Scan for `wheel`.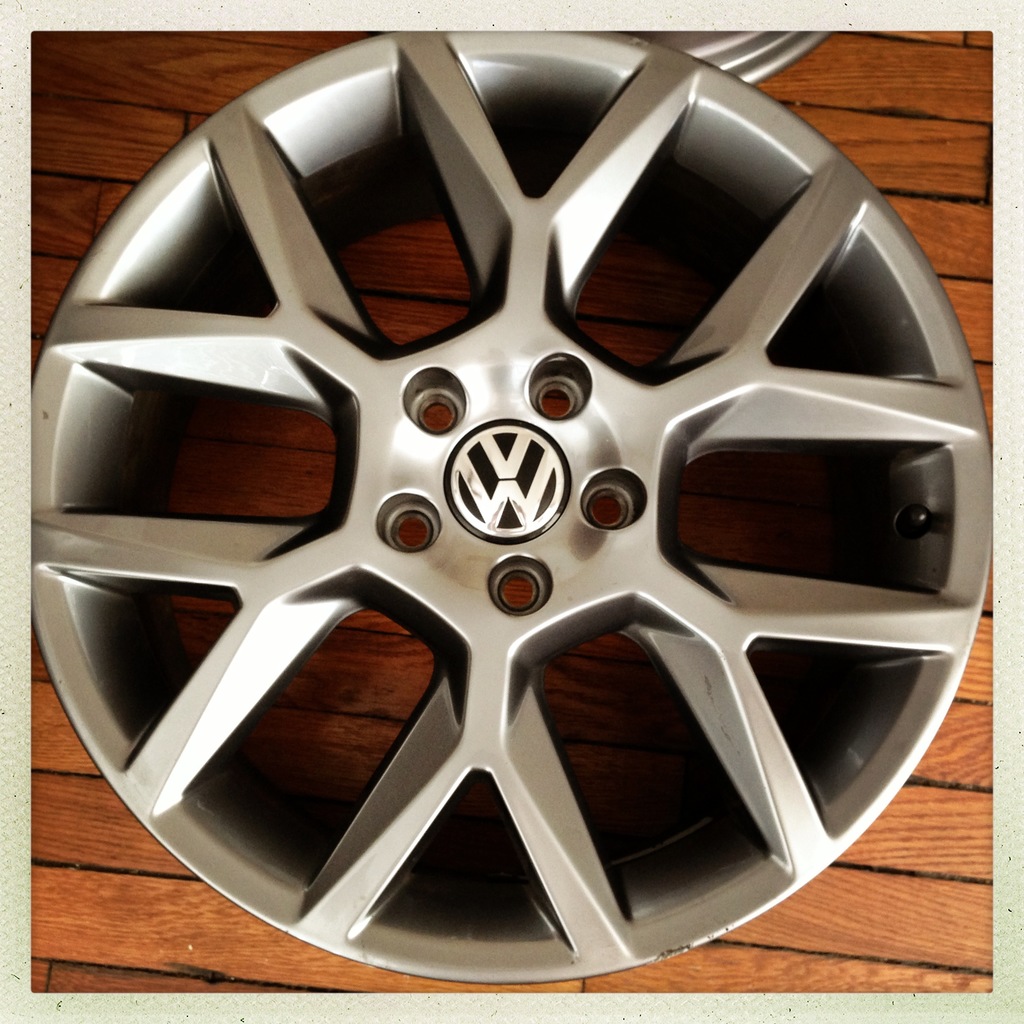
Scan result: left=33, top=34, right=991, bottom=983.
